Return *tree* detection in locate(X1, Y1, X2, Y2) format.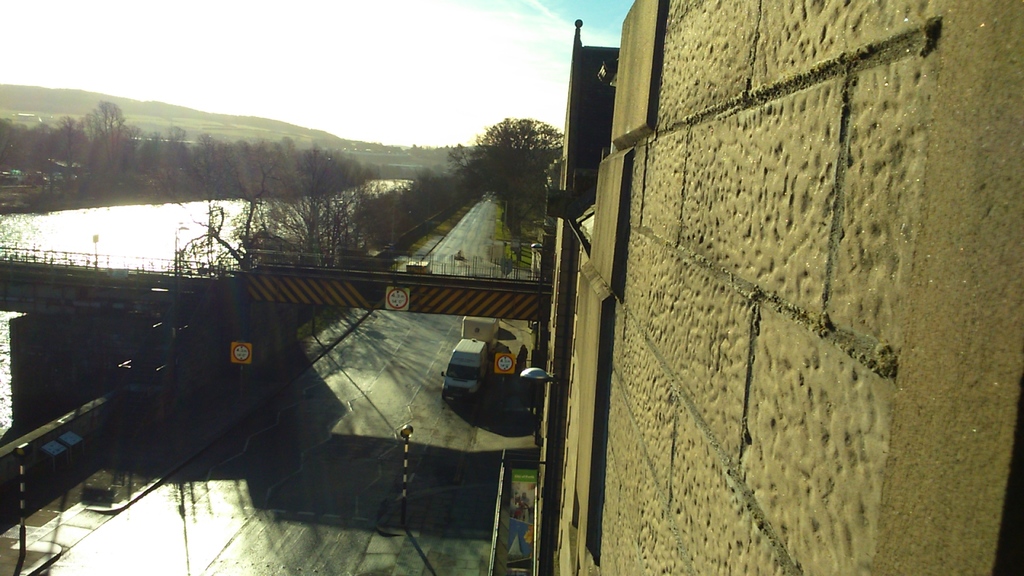
locate(178, 204, 245, 268).
